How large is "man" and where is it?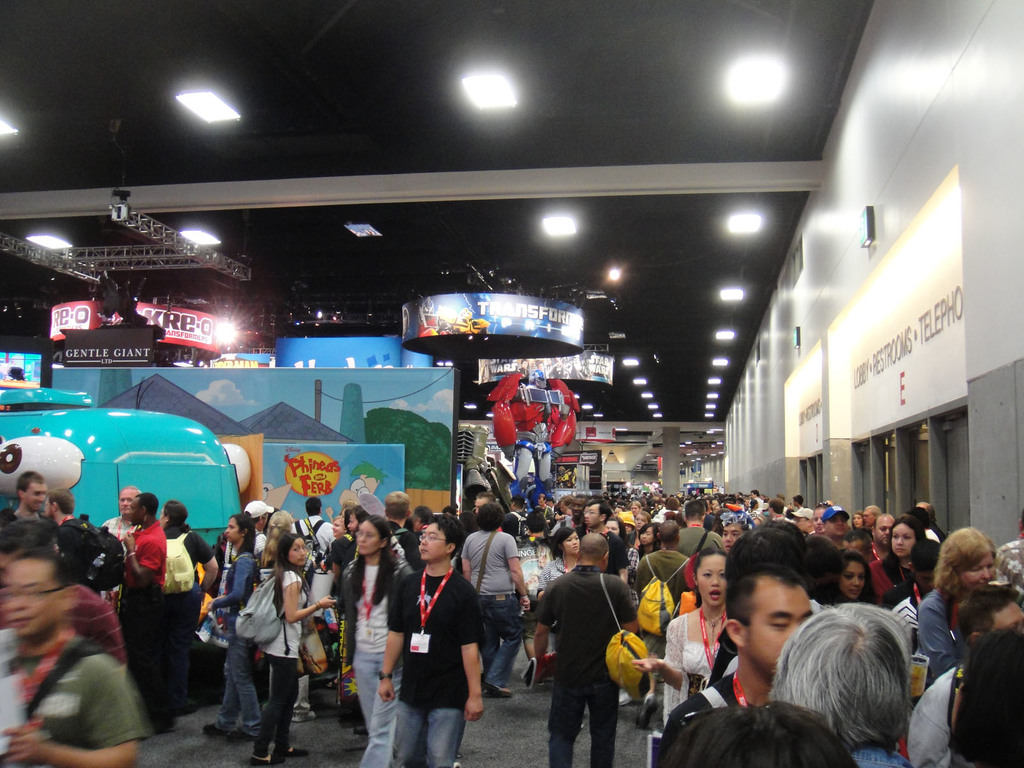
Bounding box: pyautogui.locateOnScreen(572, 502, 628, 582).
